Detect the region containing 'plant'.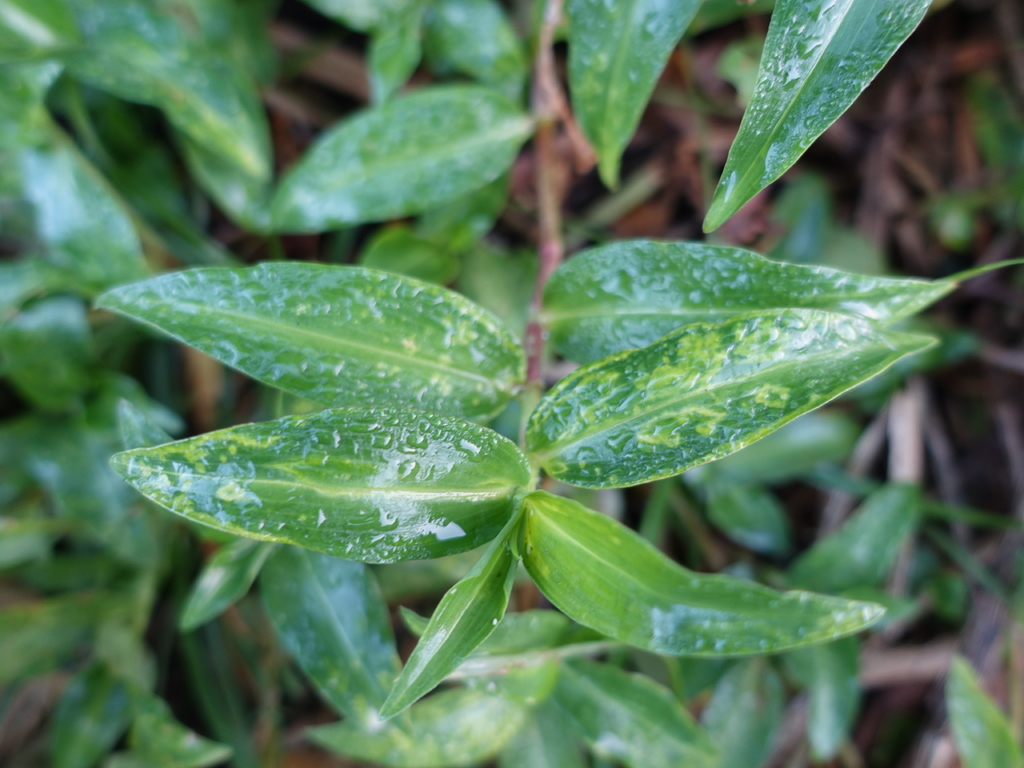
bbox=[105, 0, 959, 767].
